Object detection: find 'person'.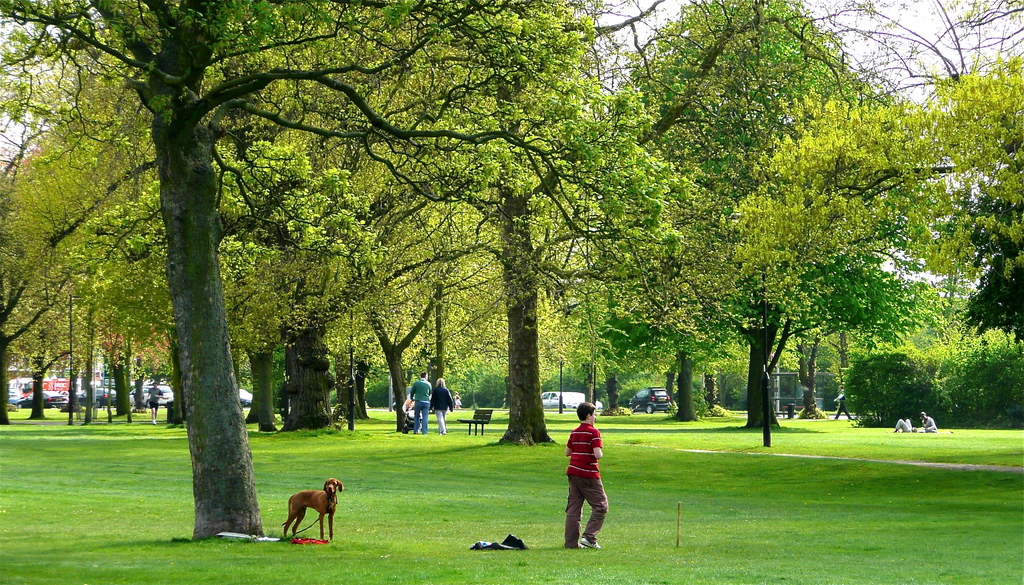
rect(413, 368, 430, 434).
